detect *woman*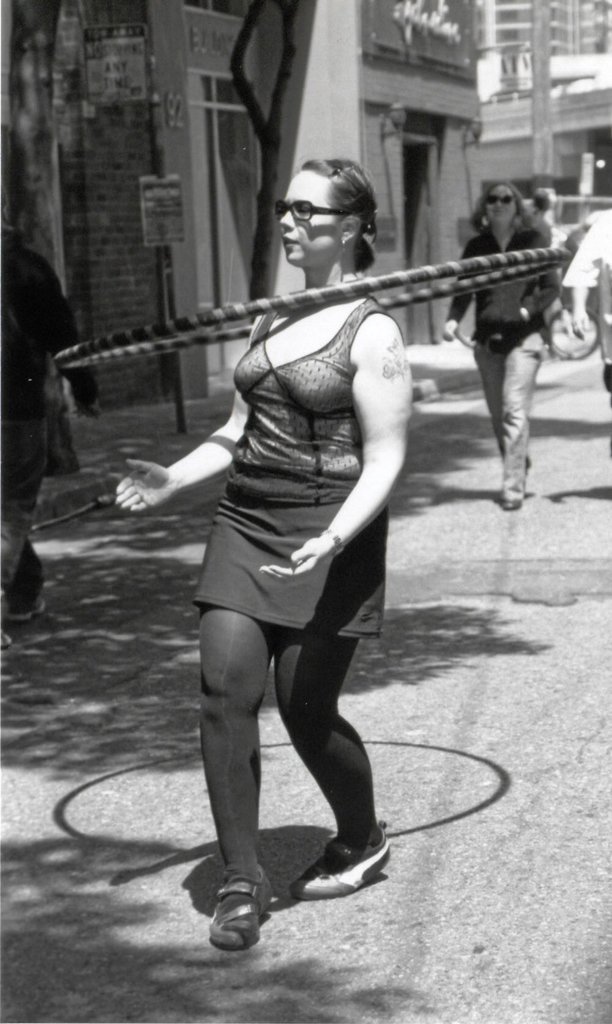
rect(142, 179, 437, 962)
